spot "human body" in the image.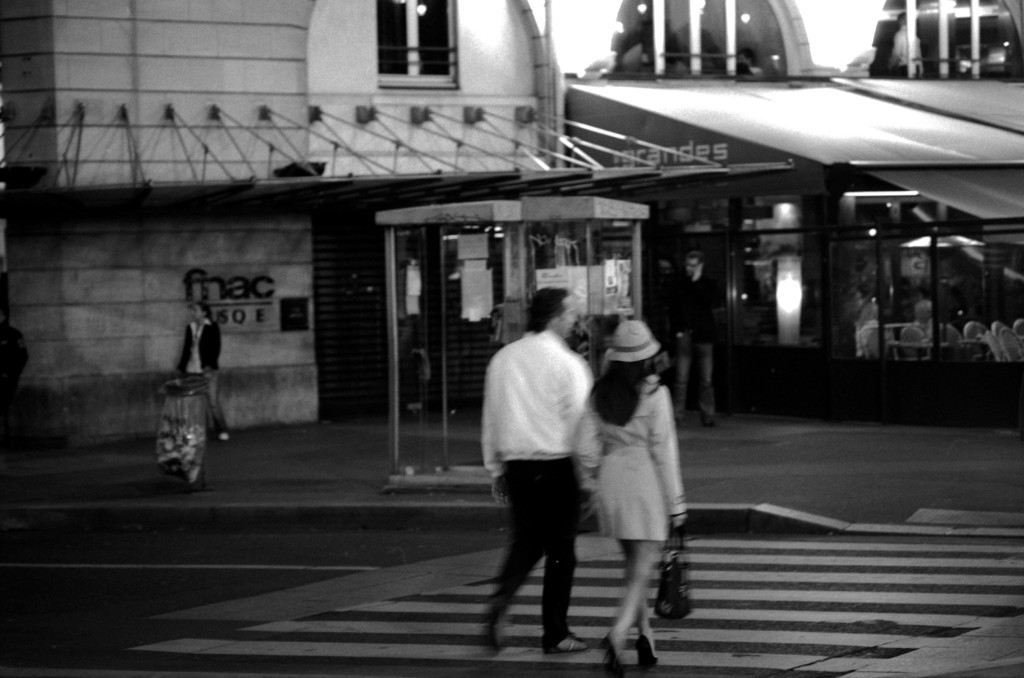
"human body" found at {"left": 580, "top": 369, "right": 687, "bottom": 674}.
